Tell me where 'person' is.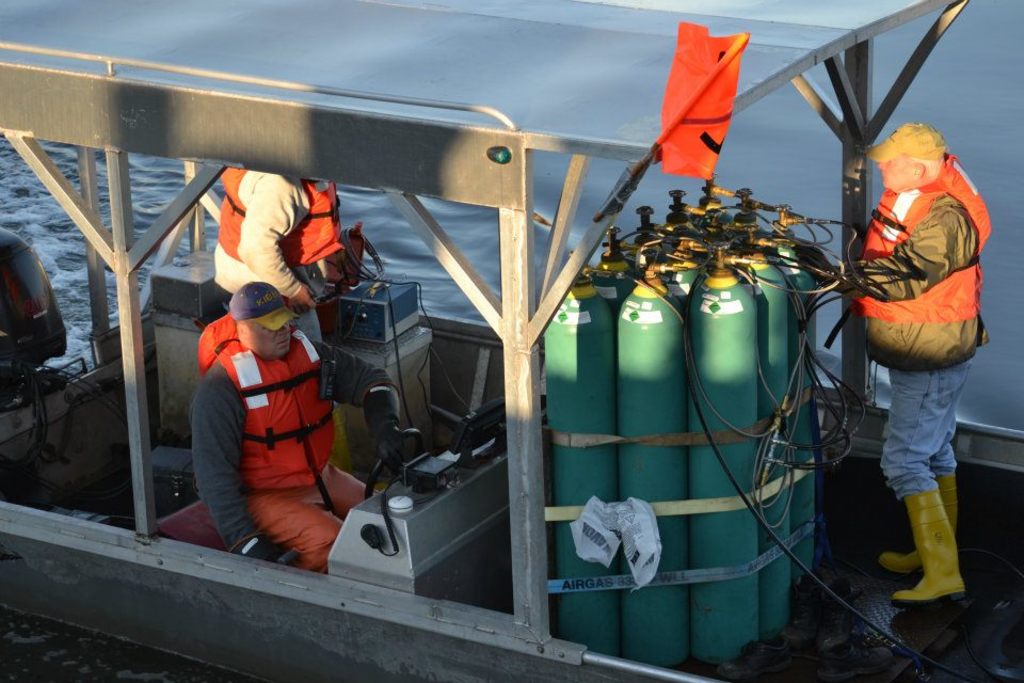
'person' is at [x1=850, y1=17, x2=1002, y2=629].
